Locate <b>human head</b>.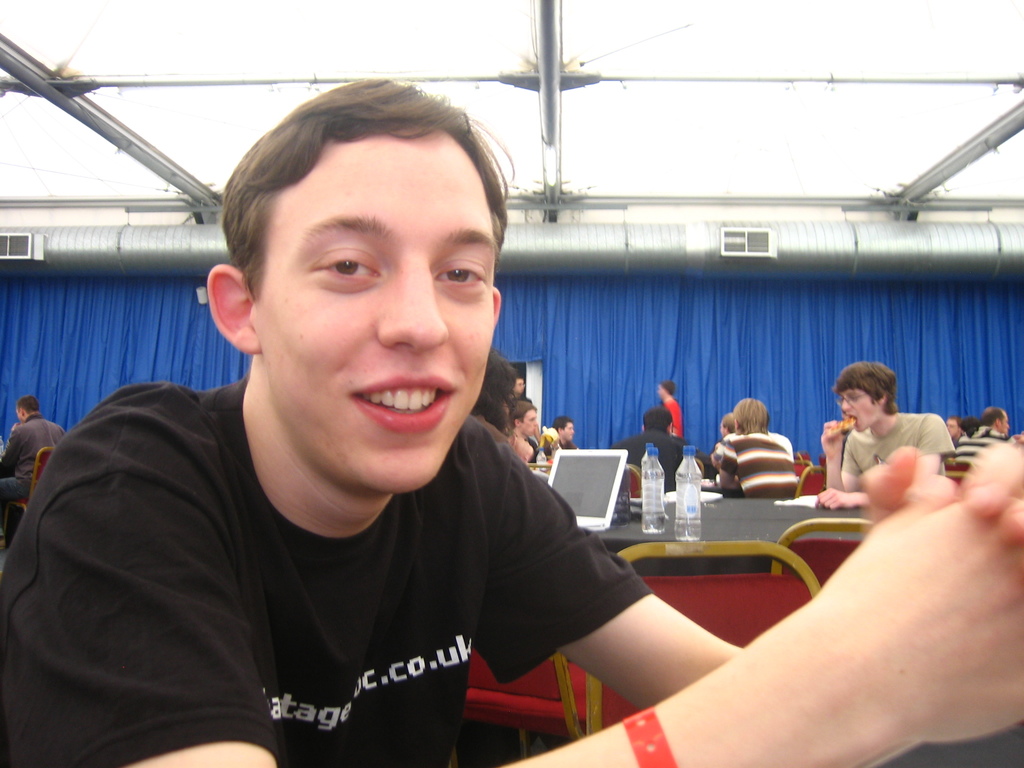
Bounding box: x1=660, y1=377, x2=677, y2=403.
